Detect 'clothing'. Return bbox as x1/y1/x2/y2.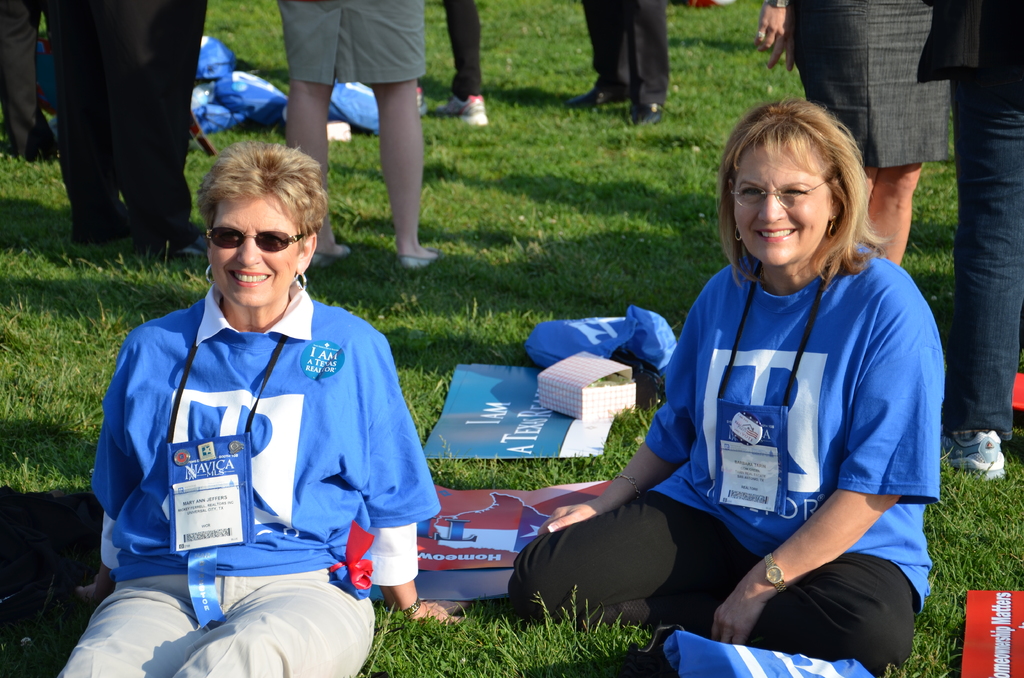
435/0/477/92.
